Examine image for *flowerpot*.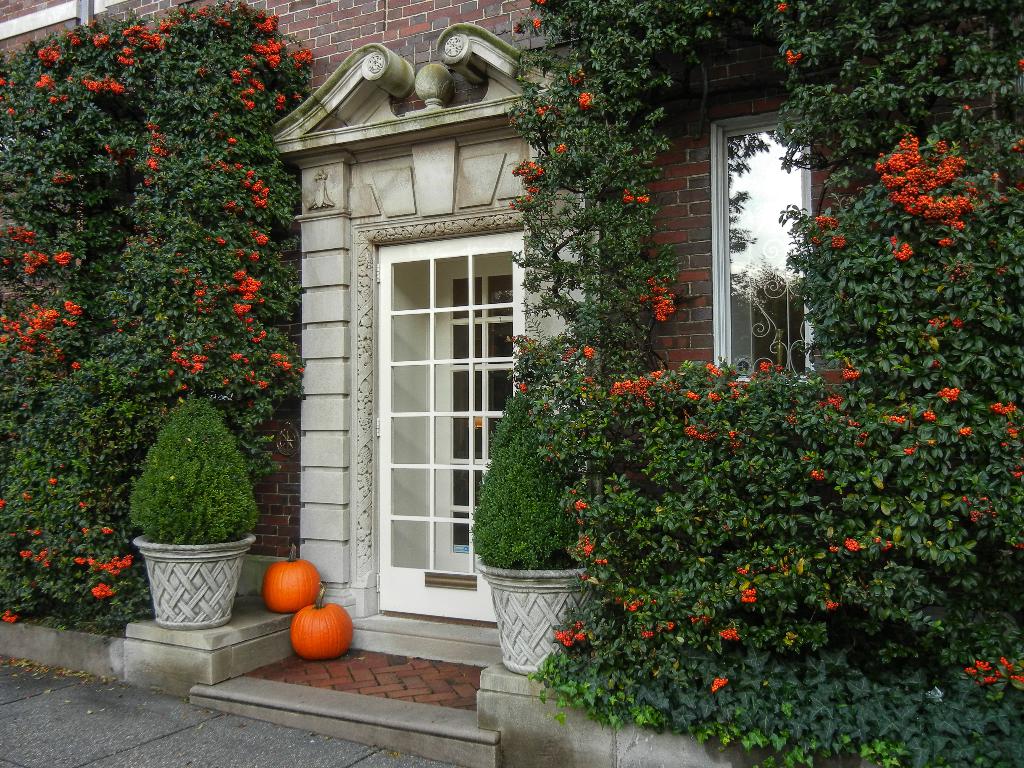
Examination result: bbox=(476, 550, 604, 674).
